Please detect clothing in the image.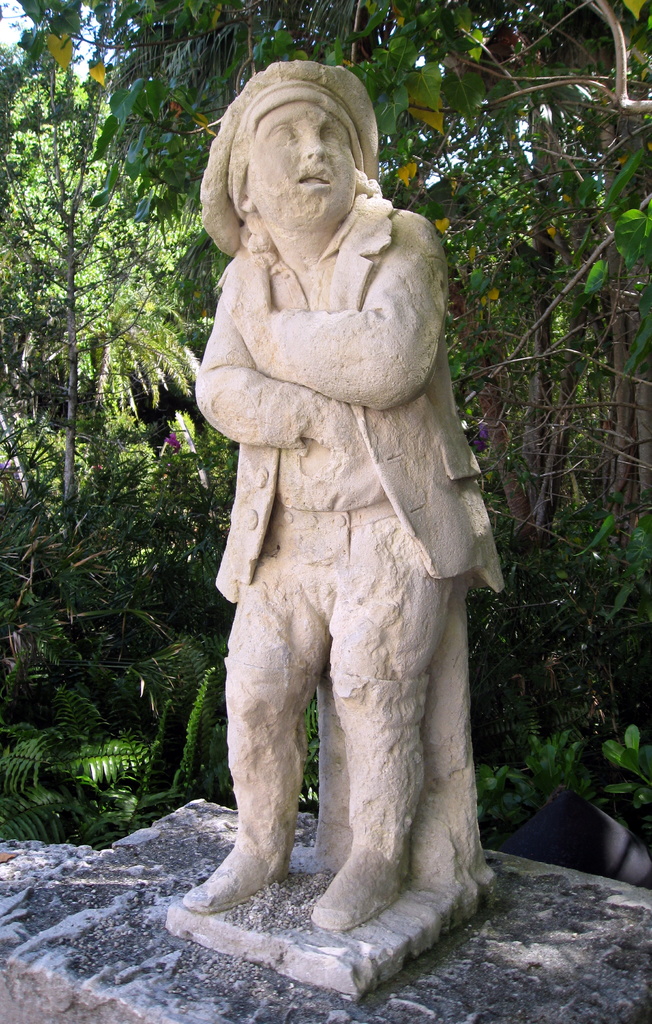
178,157,516,908.
